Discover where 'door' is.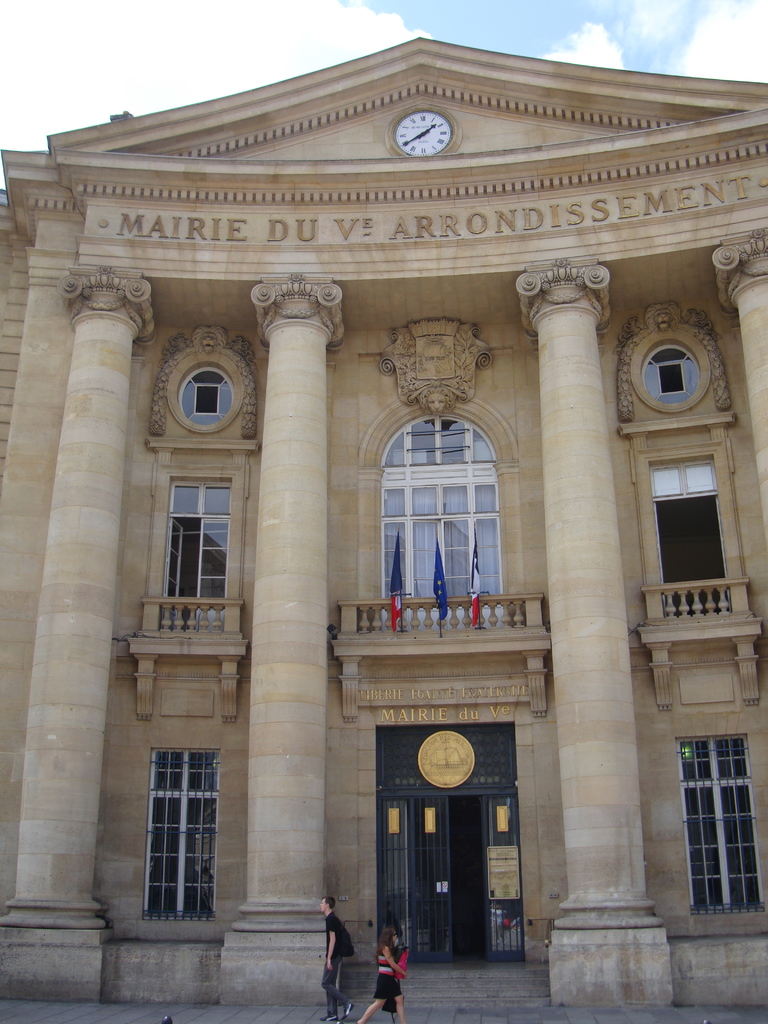
Discovered at x1=411 y1=799 x2=456 y2=963.
